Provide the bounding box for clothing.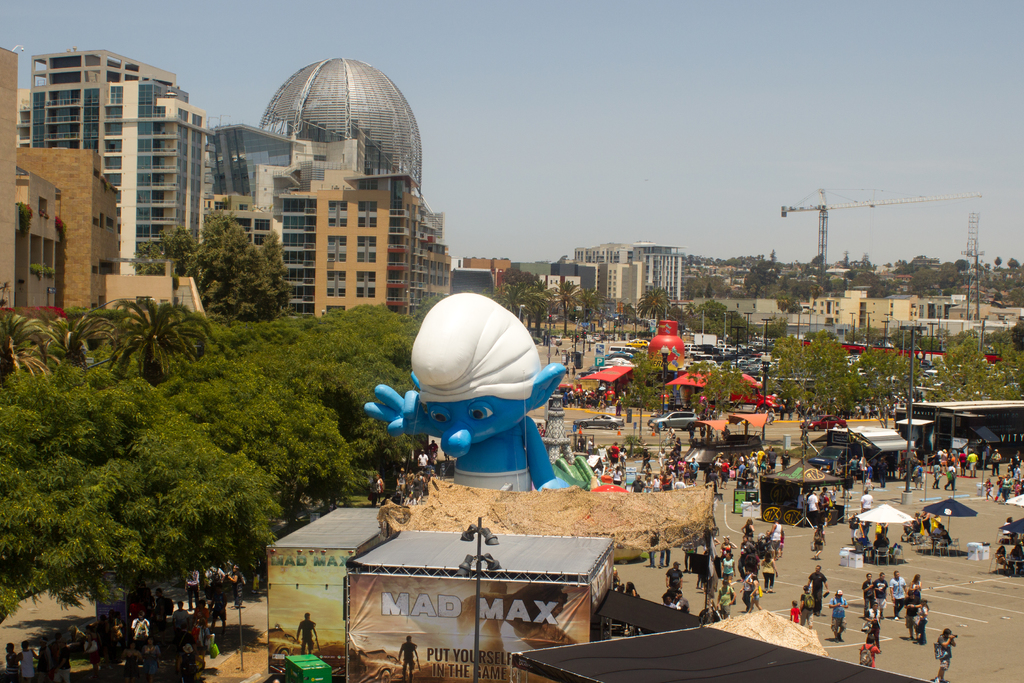
[left=874, top=580, right=887, bottom=605].
